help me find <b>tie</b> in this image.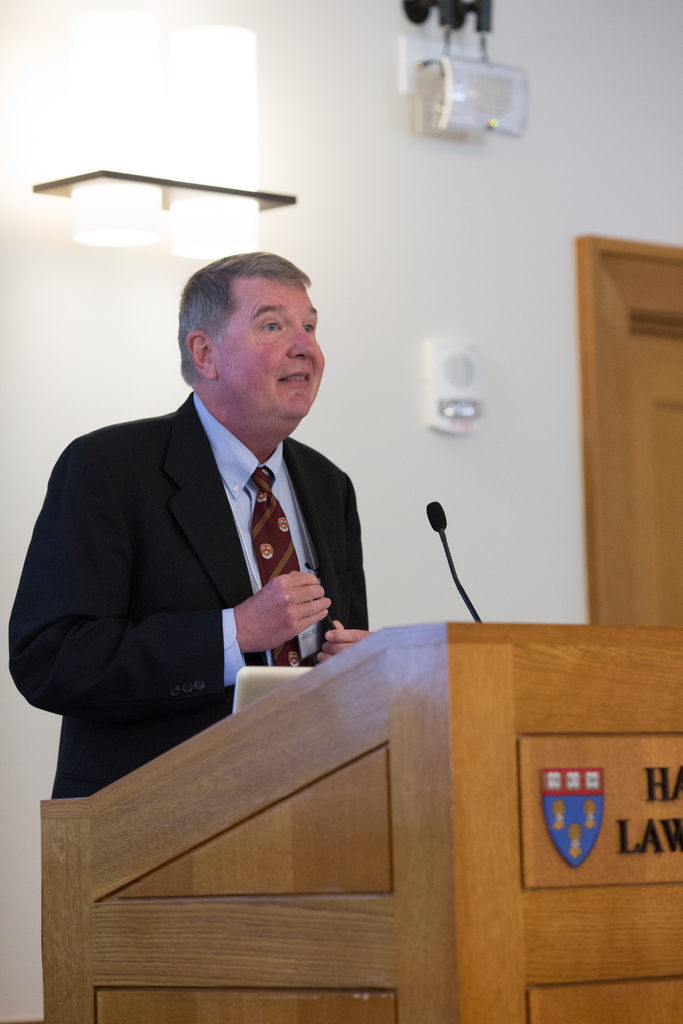
Found it: BBox(243, 467, 305, 668).
